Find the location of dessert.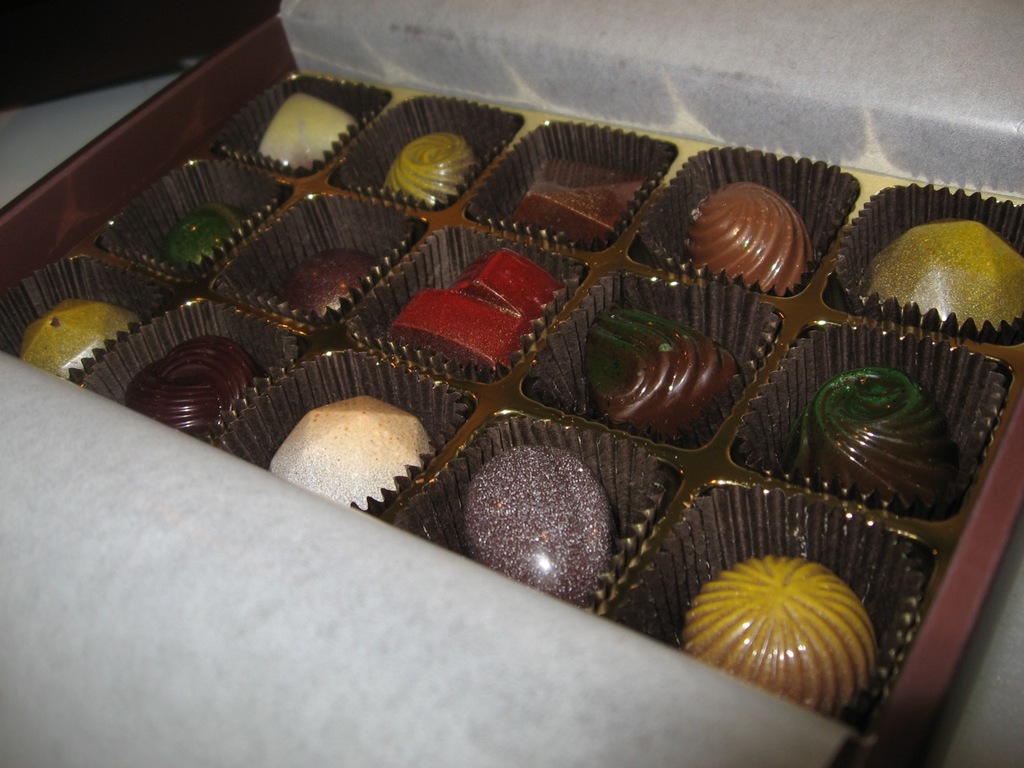
Location: rect(793, 362, 971, 510).
